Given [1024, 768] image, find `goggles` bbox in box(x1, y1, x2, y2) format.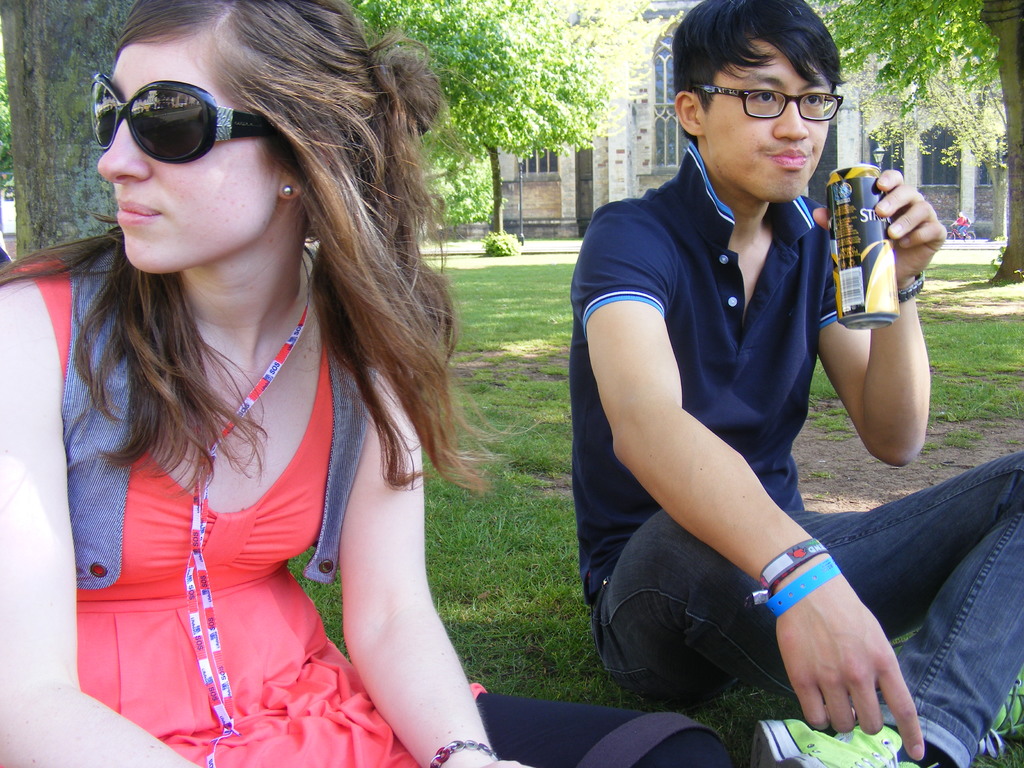
box(84, 67, 263, 159).
